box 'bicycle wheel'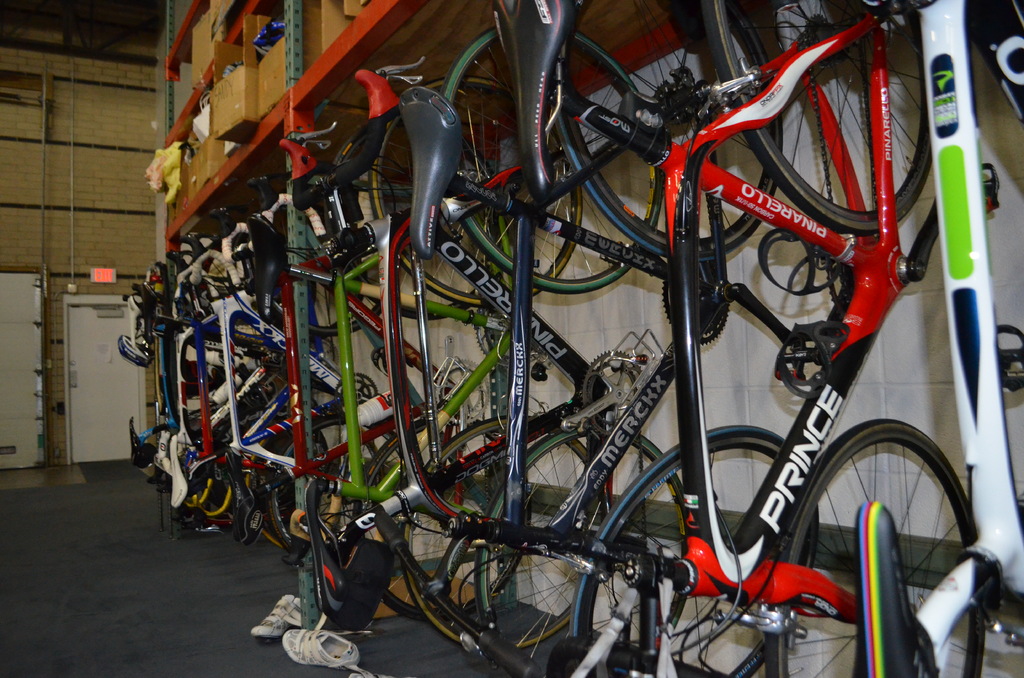
[x1=211, y1=402, x2=332, y2=562]
